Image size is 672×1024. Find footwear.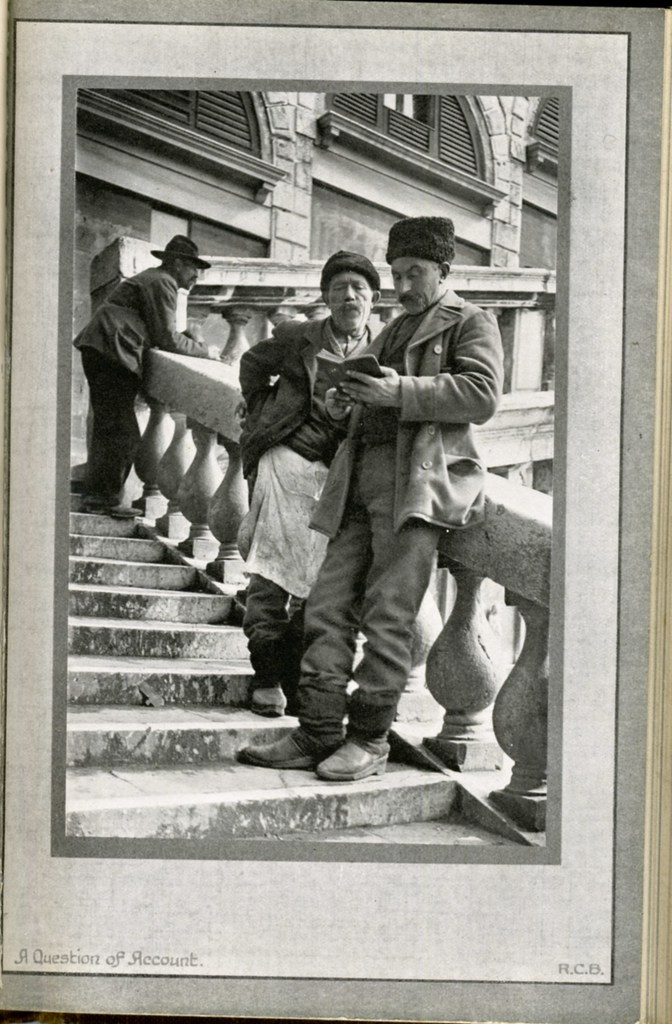
[311,730,394,777].
